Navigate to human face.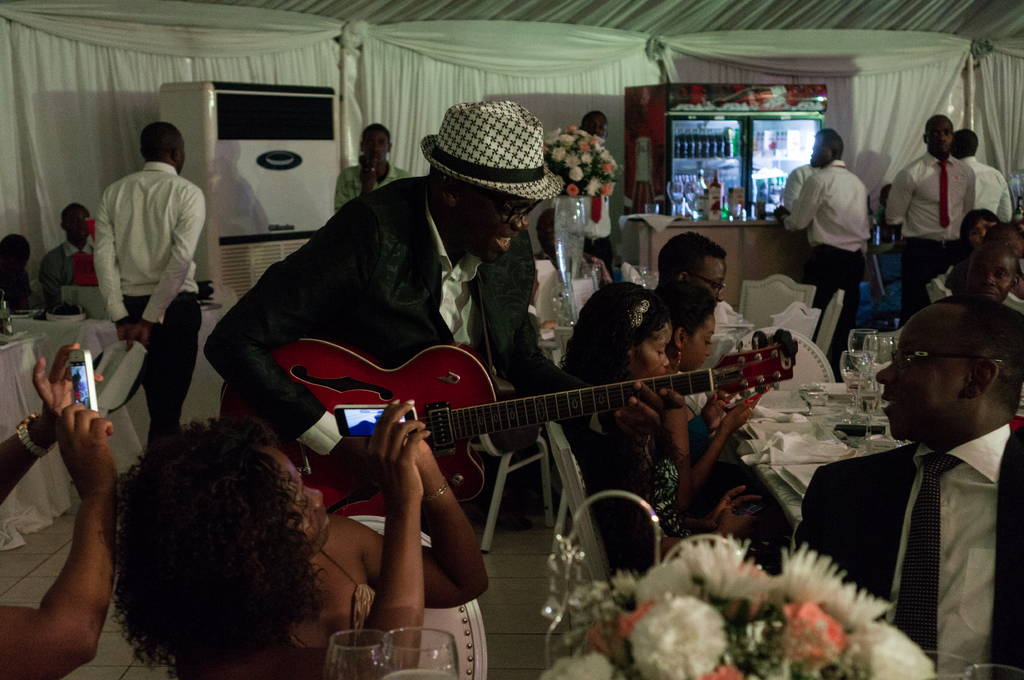
Navigation target: x1=639, y1=328, x2=667, y2=376.
